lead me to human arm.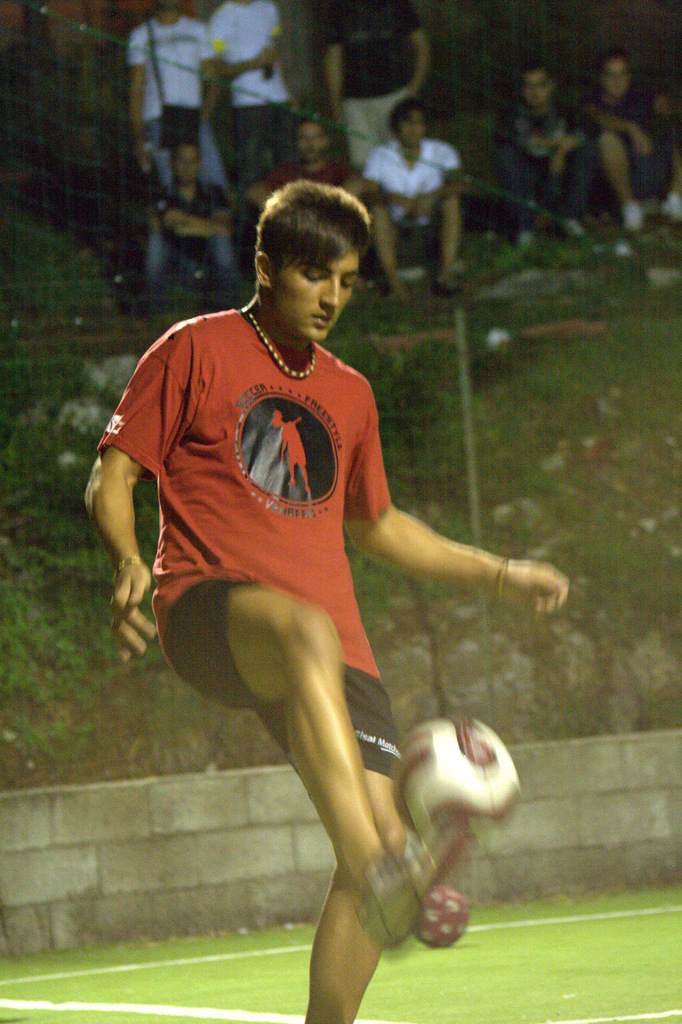
Lead to Rect(251, 164, 279, 210).
